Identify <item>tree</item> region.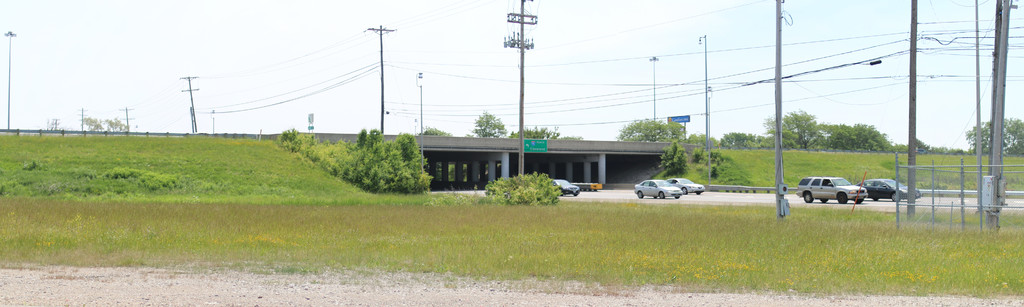
Region: (963,120,1023,156).
